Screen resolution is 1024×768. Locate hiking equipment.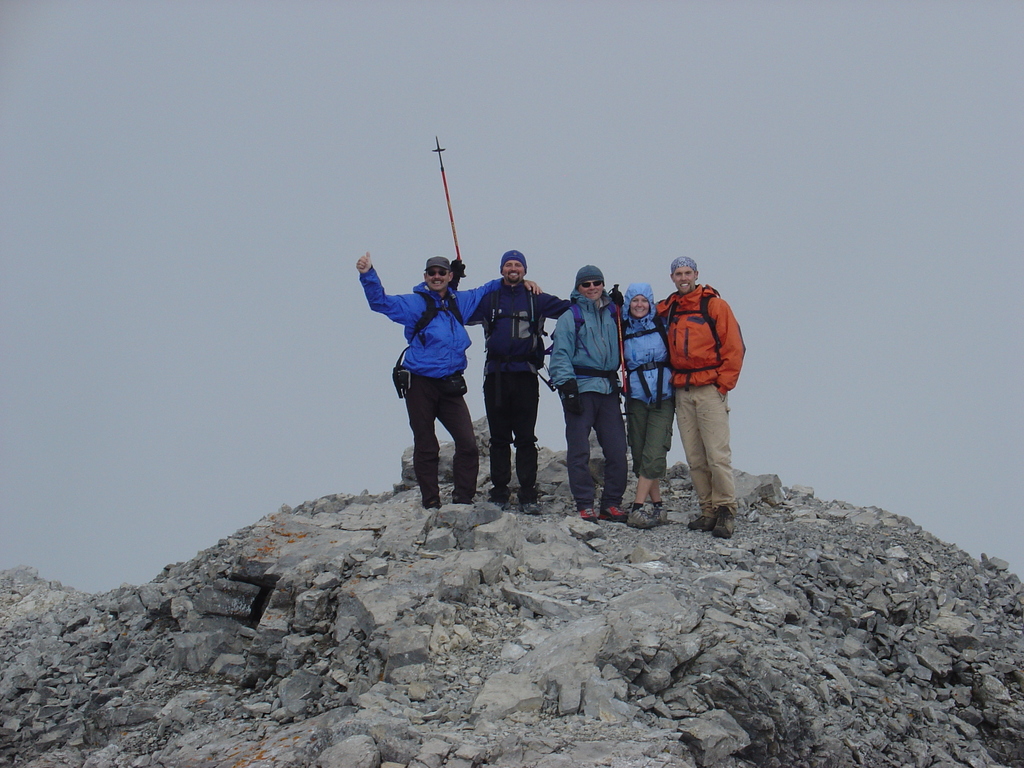
box=[447, 255, 467, 286].
